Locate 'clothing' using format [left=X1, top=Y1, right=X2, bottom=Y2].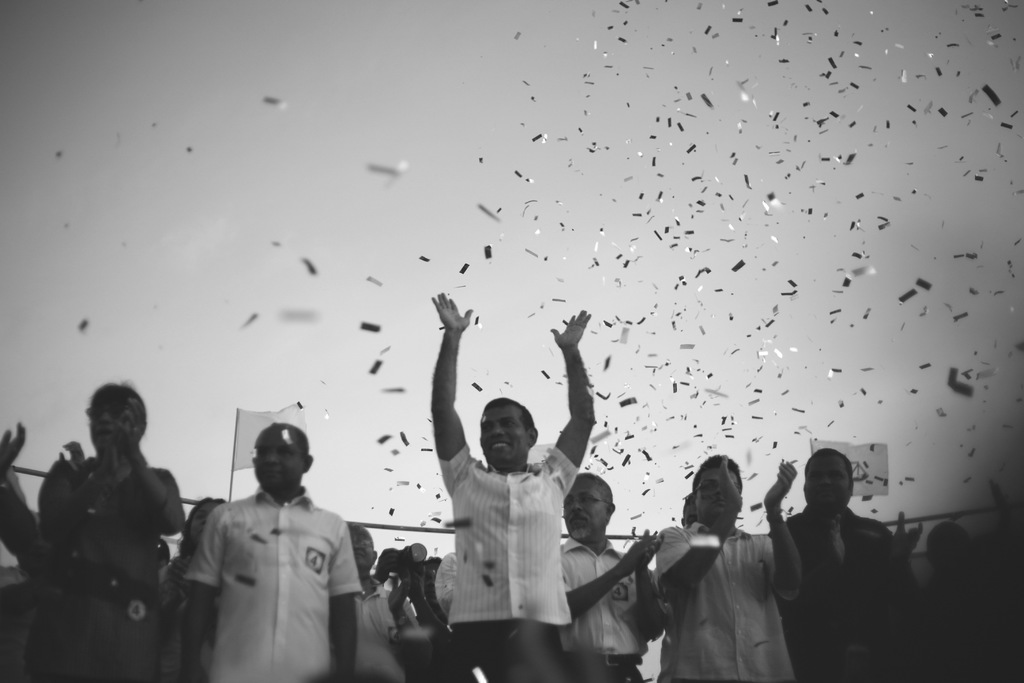
[left=17, top=461, right=154, bottom=674].
